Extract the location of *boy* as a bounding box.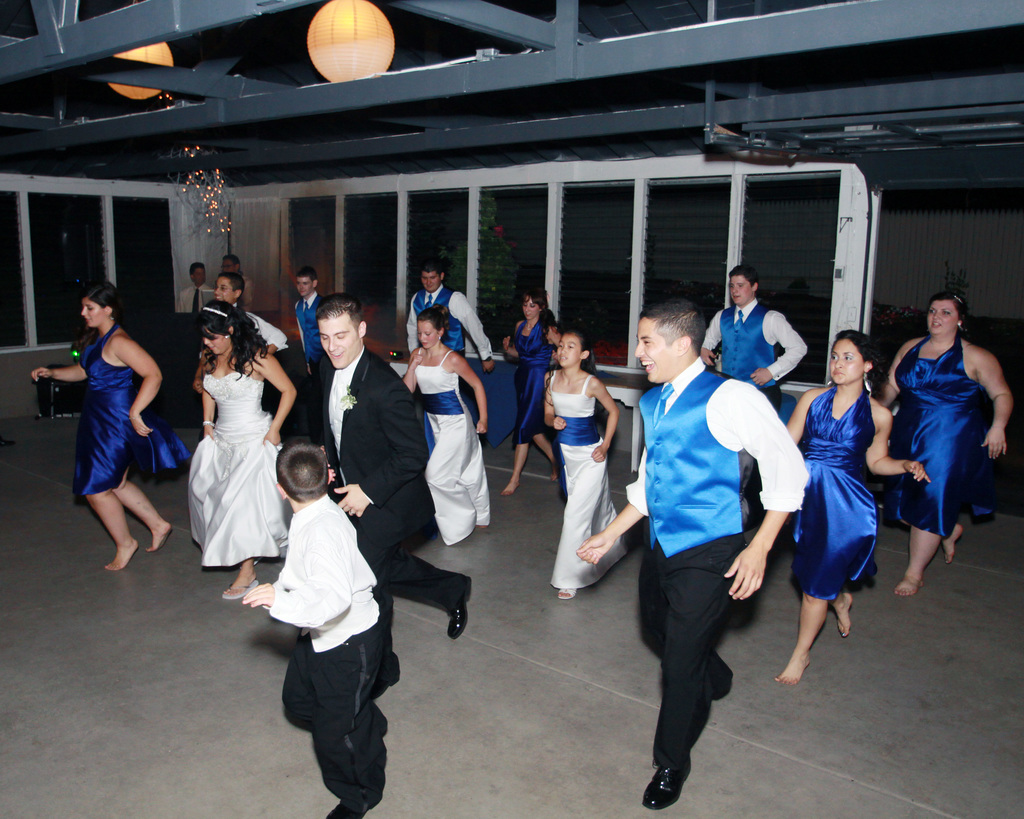
Rect(699, 263, 807, 412).
